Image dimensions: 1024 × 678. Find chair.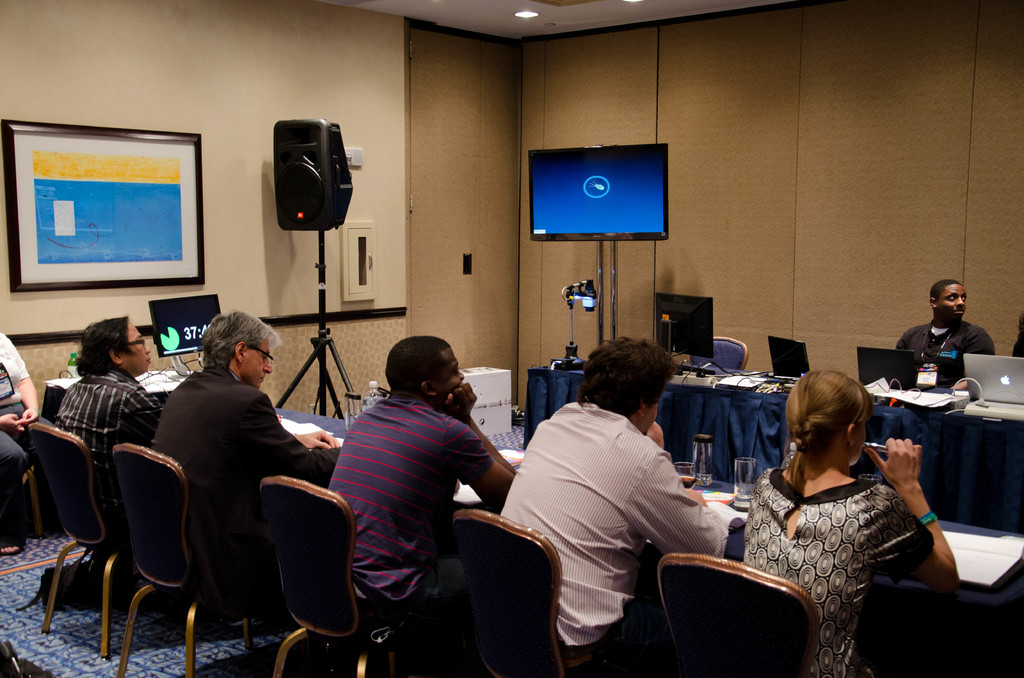
(x1=451, y1=507, x2=621, y2=677).
